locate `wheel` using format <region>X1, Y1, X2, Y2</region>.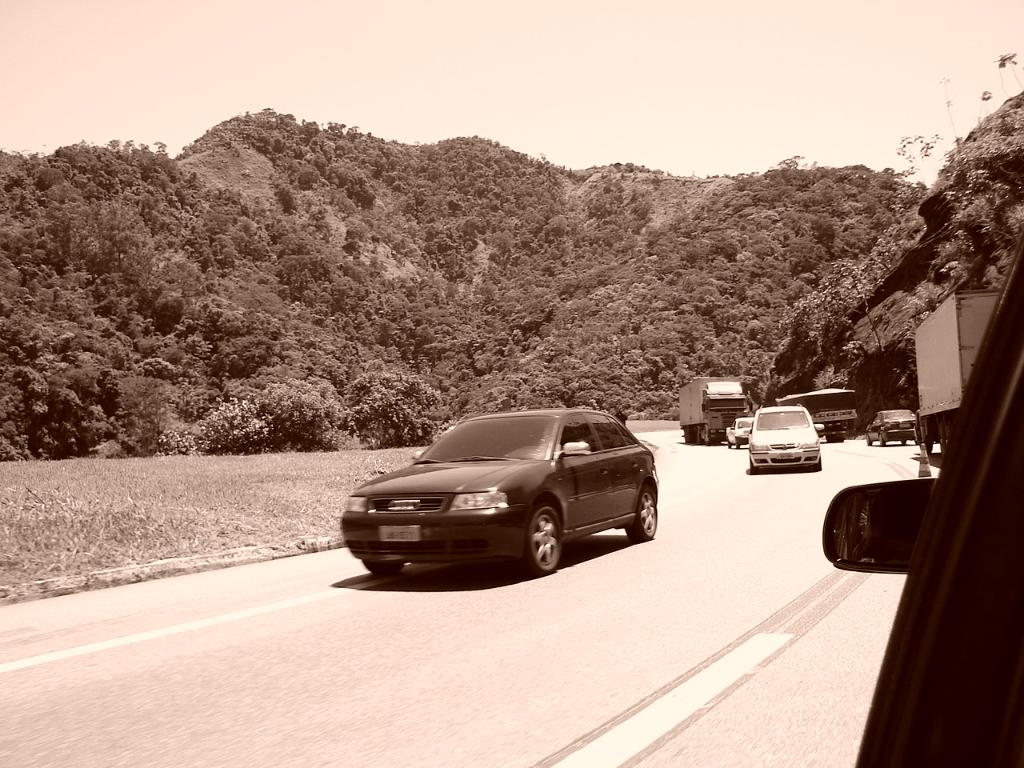
<region>903, 439, 906, 443</region>.
